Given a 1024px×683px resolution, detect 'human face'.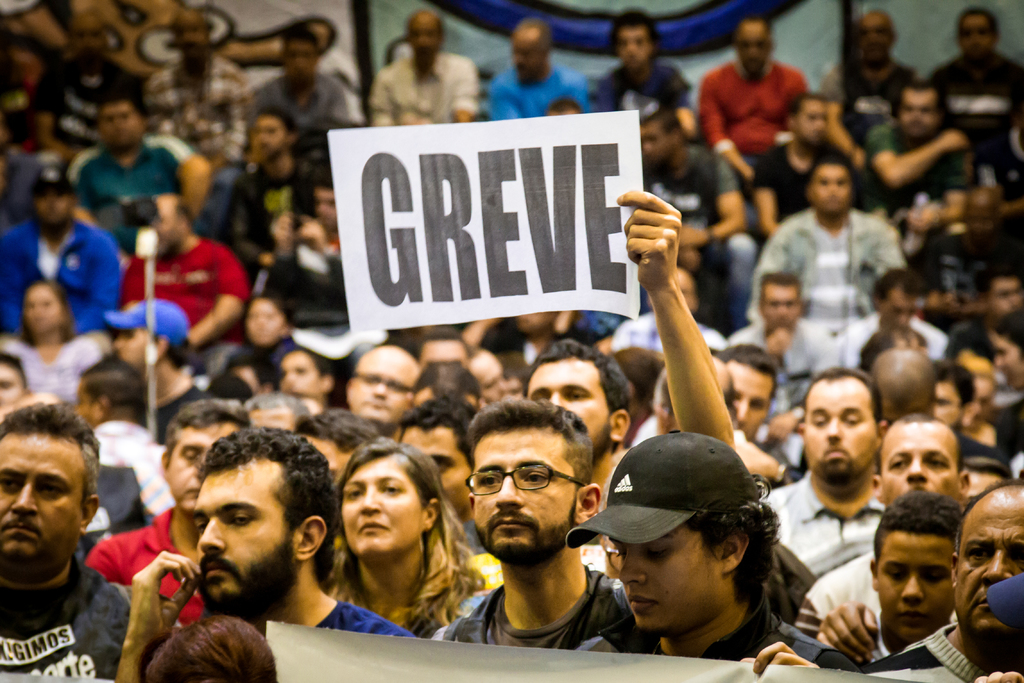
crop(342, 454, 426, 558).
